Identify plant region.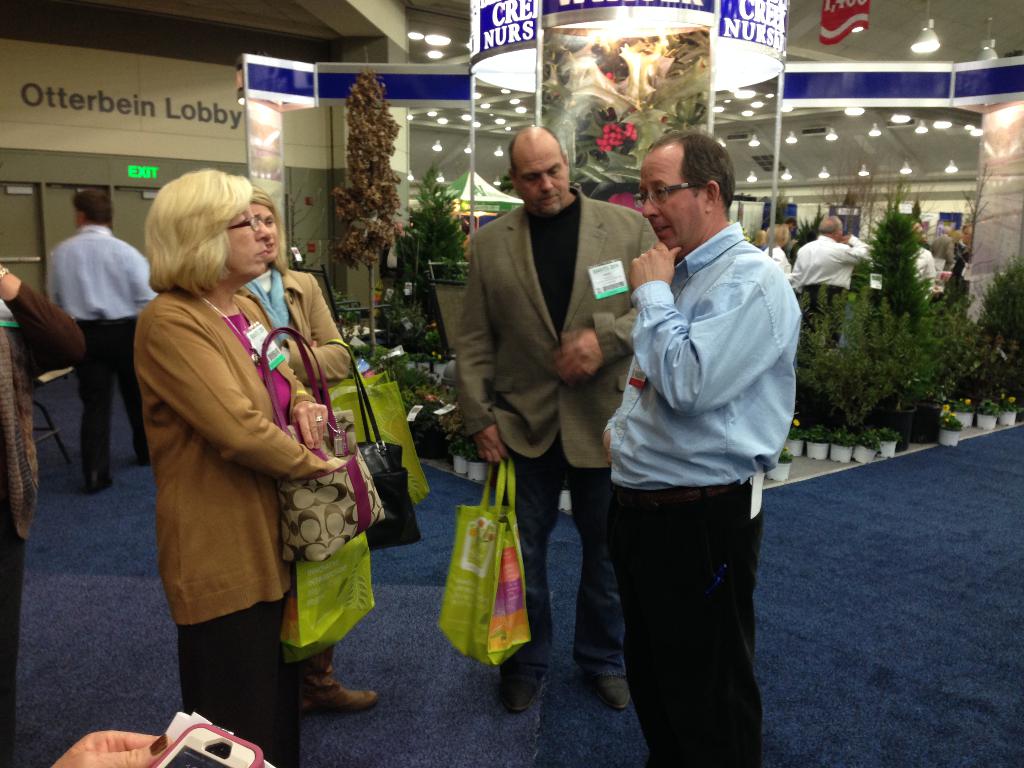
Region: {"left": 329, "top": 50, "right": 408, "bottom": 320}.
